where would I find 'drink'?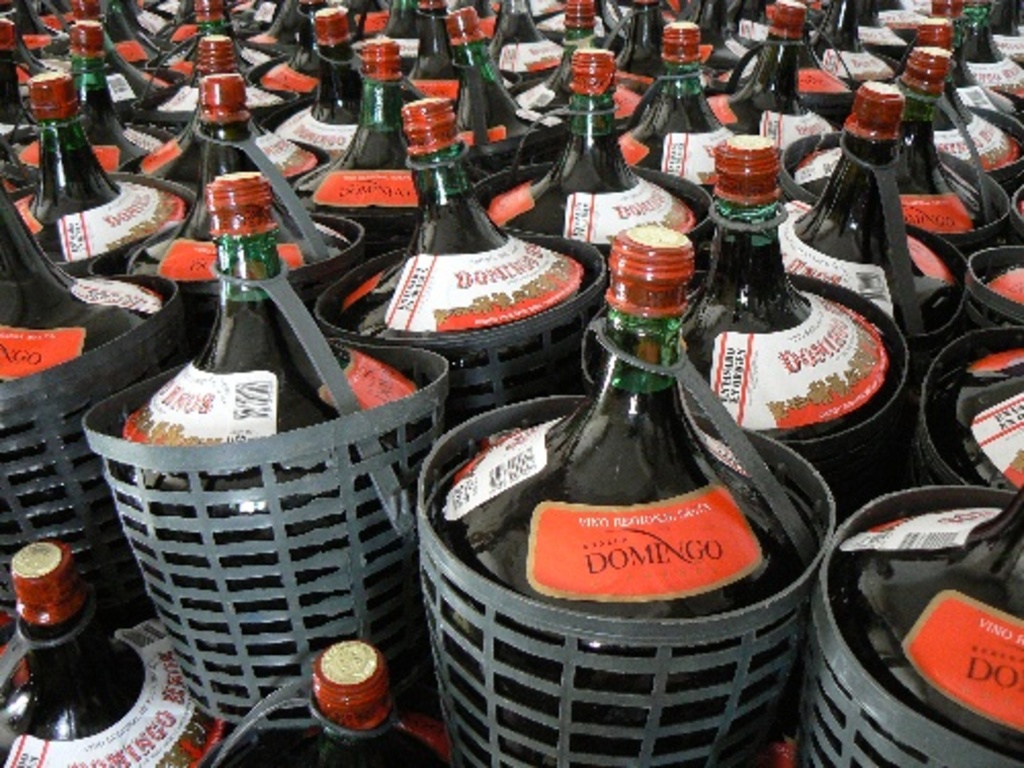
At <bbox>485, 51, 709, 264</bbox>.
